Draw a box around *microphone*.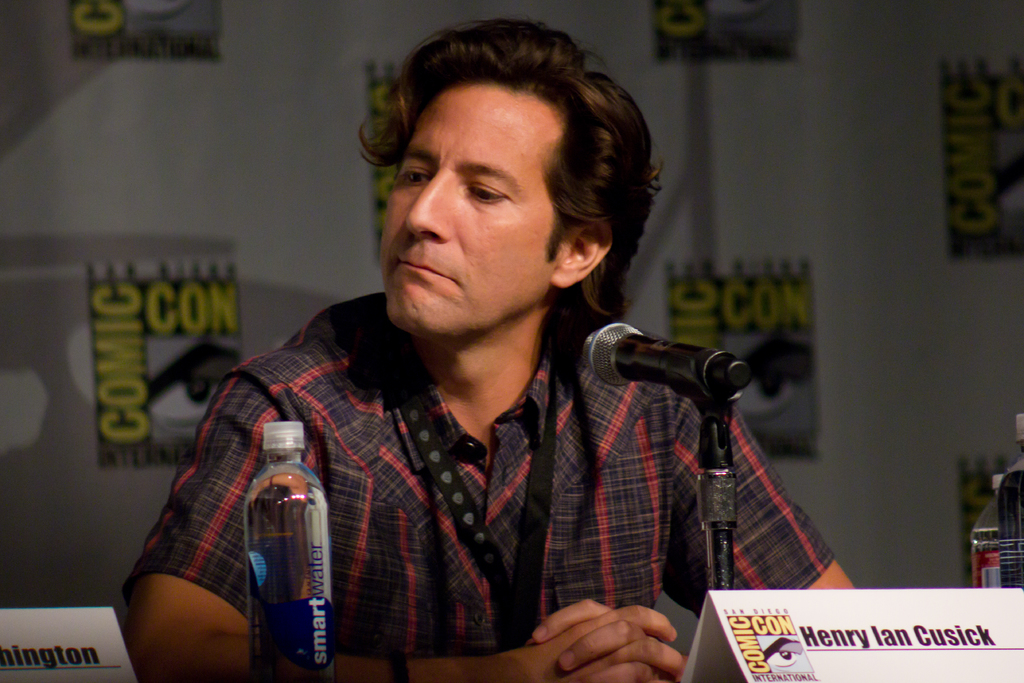
locate(596, 333, 765, 432).
